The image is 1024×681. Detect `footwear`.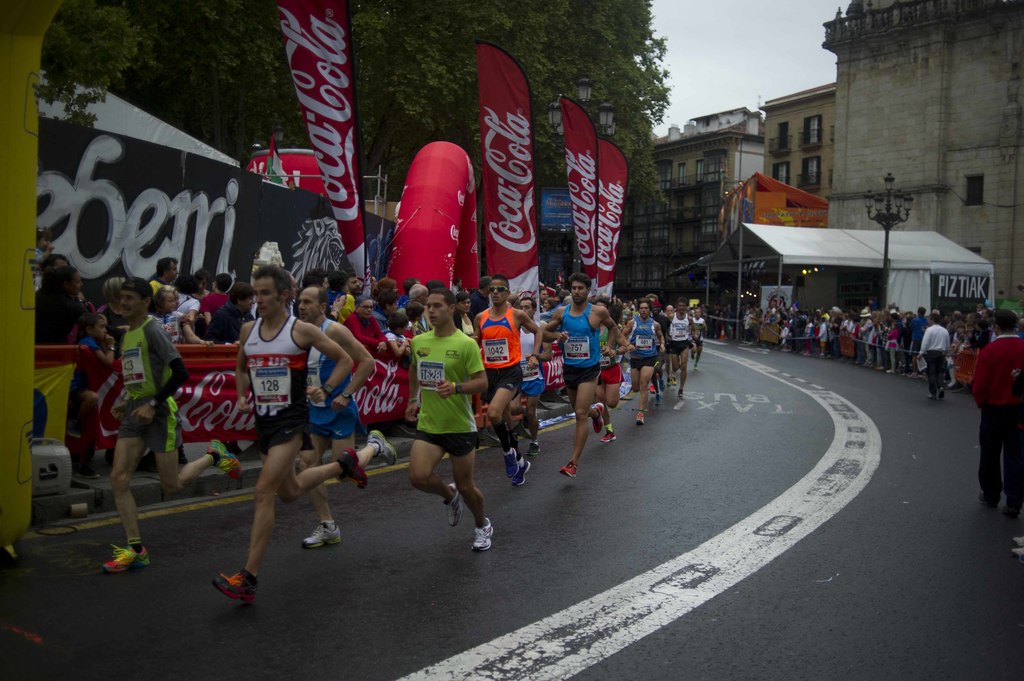
Detection: box=[371, 429, 398, 467].
